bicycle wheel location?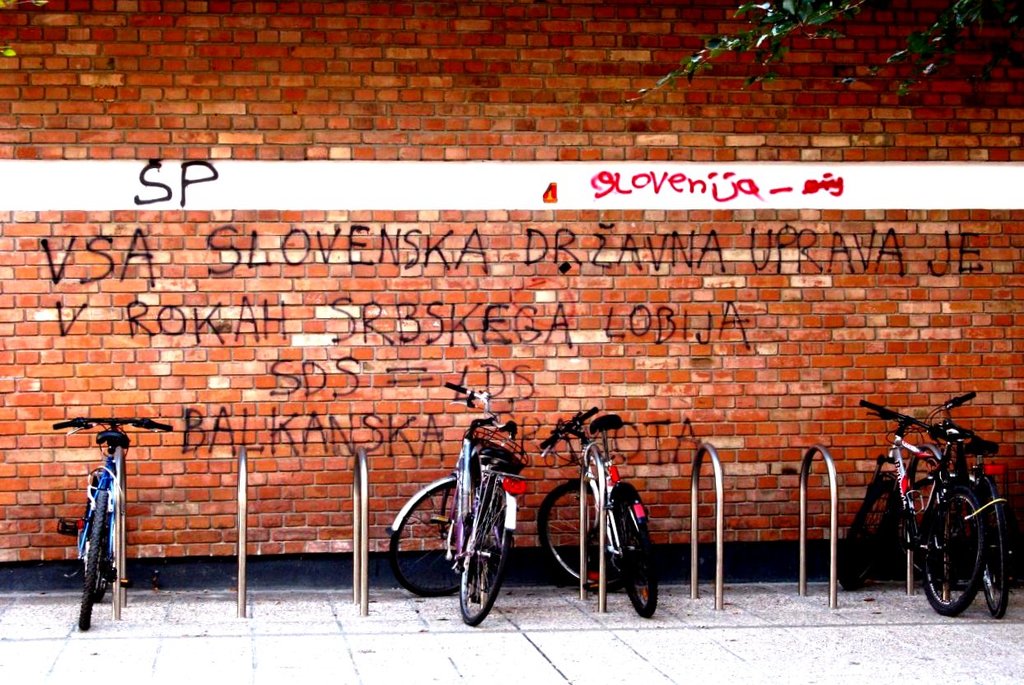
[532, 477, 625, 592]
